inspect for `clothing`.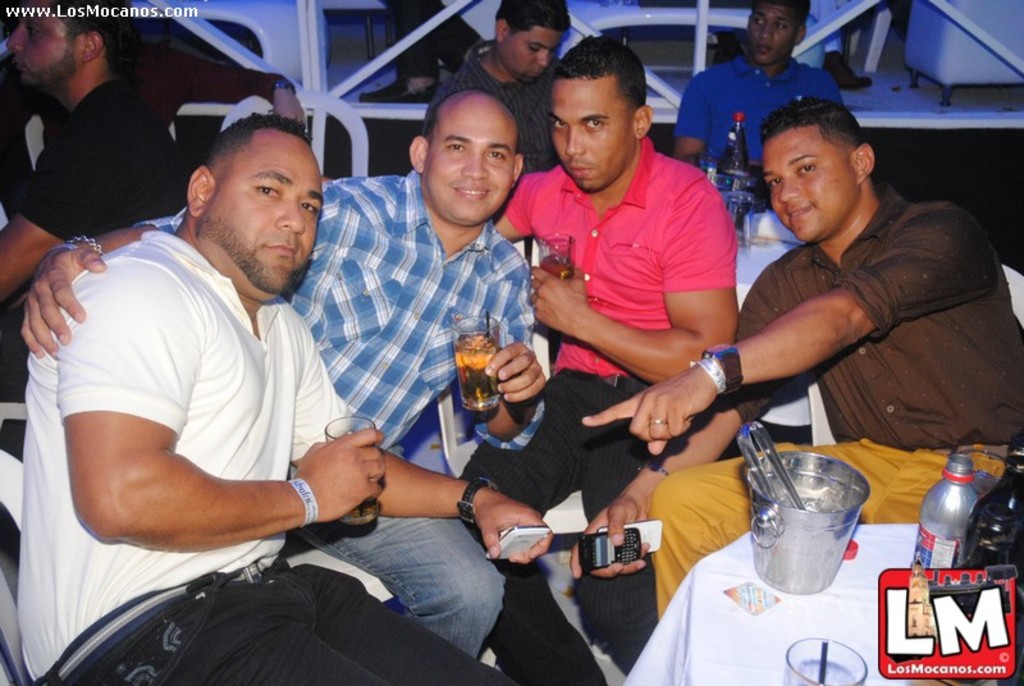
Inspection: {"x1": 8, "y1": 31, "x2": 1010, "y2": 685}.
